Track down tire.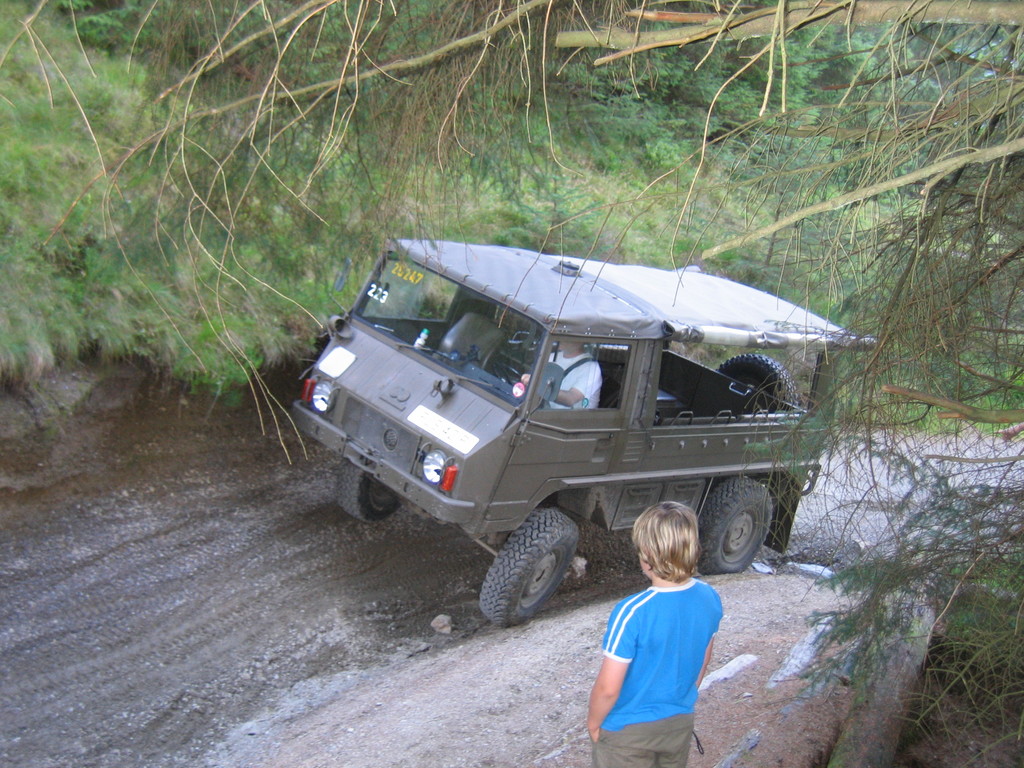
Tracked to pyautogui.locateOnScreen(484, 505, 579, 628).
